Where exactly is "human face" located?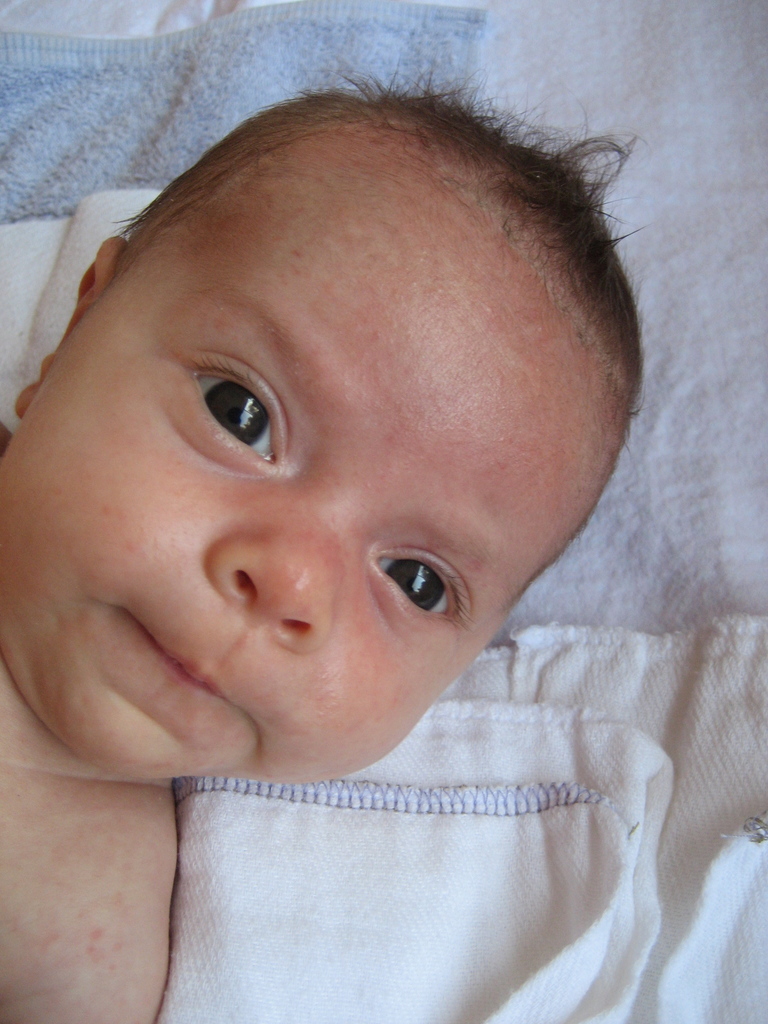
Its bounding box is 0,143,622,780.
